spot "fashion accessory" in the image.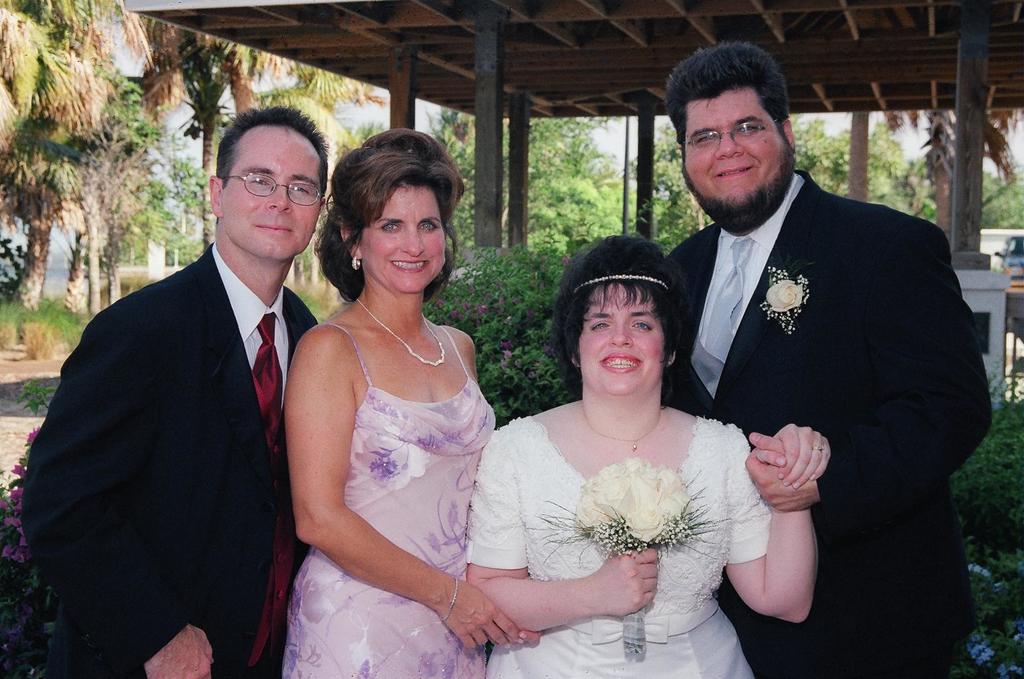
"fashion accessory" found at BBox(810, 444, 826, 451).
